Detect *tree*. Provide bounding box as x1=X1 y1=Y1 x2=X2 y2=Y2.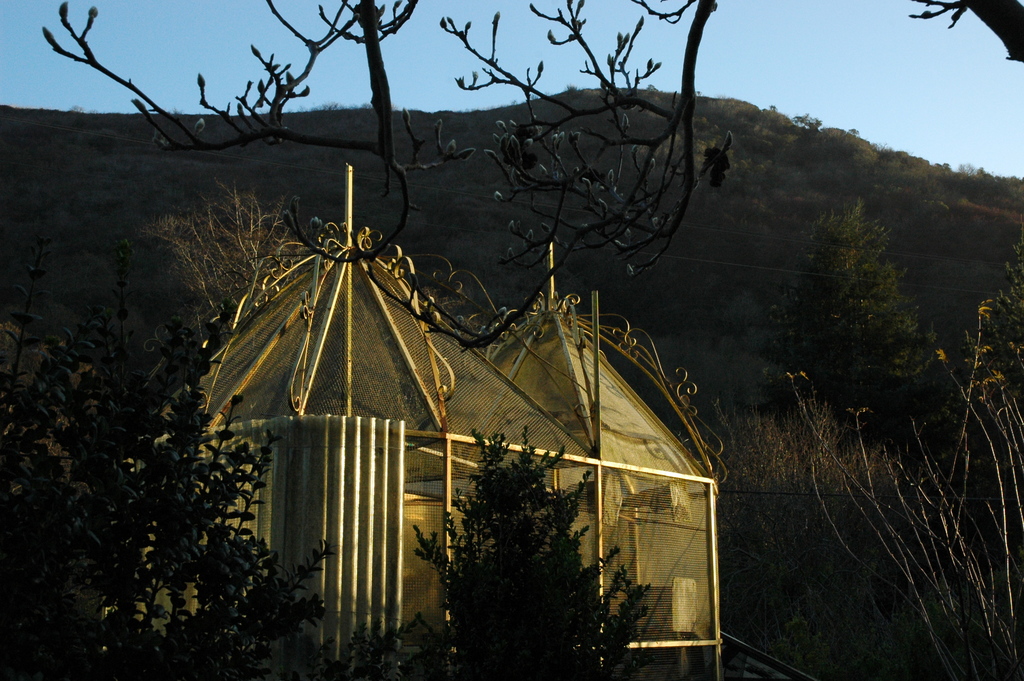
x1=748 y1=193 x2=942 y2=417.
